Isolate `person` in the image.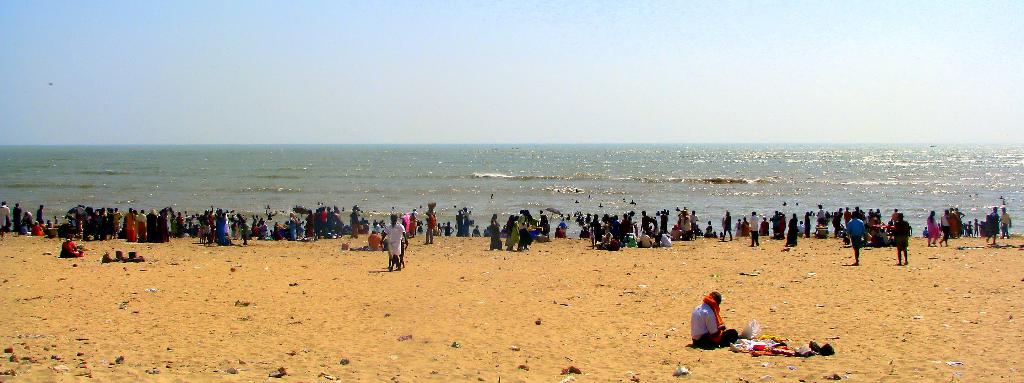
Isolated region: select_region(719, 210, 733, 248).
